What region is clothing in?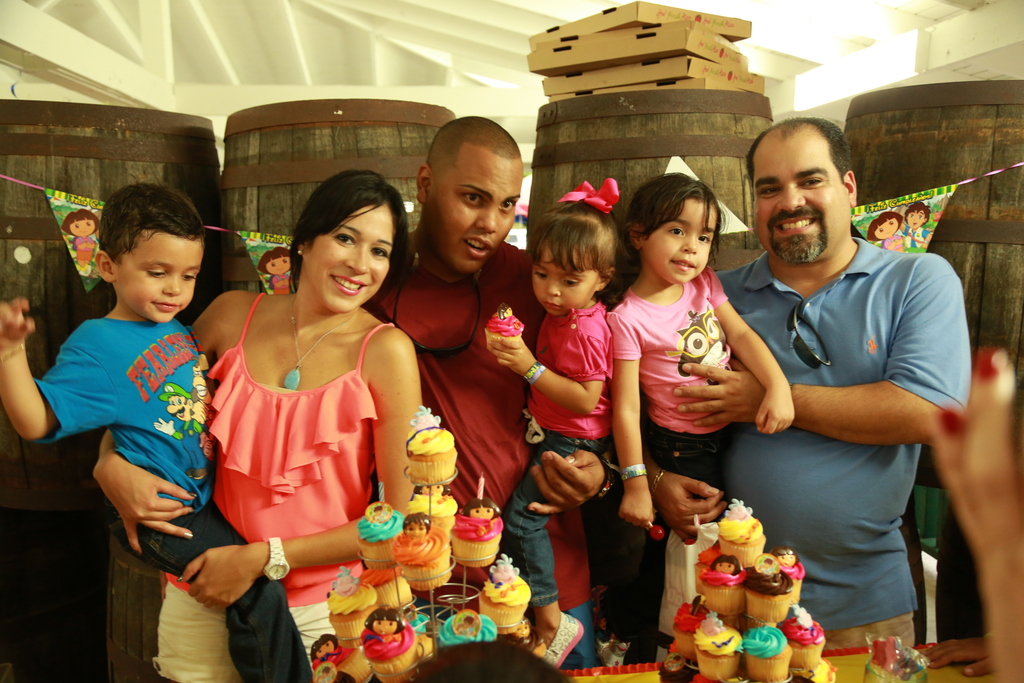
{"x1": 506, "y1": 302, "x2": 609, "y2": 603}.
